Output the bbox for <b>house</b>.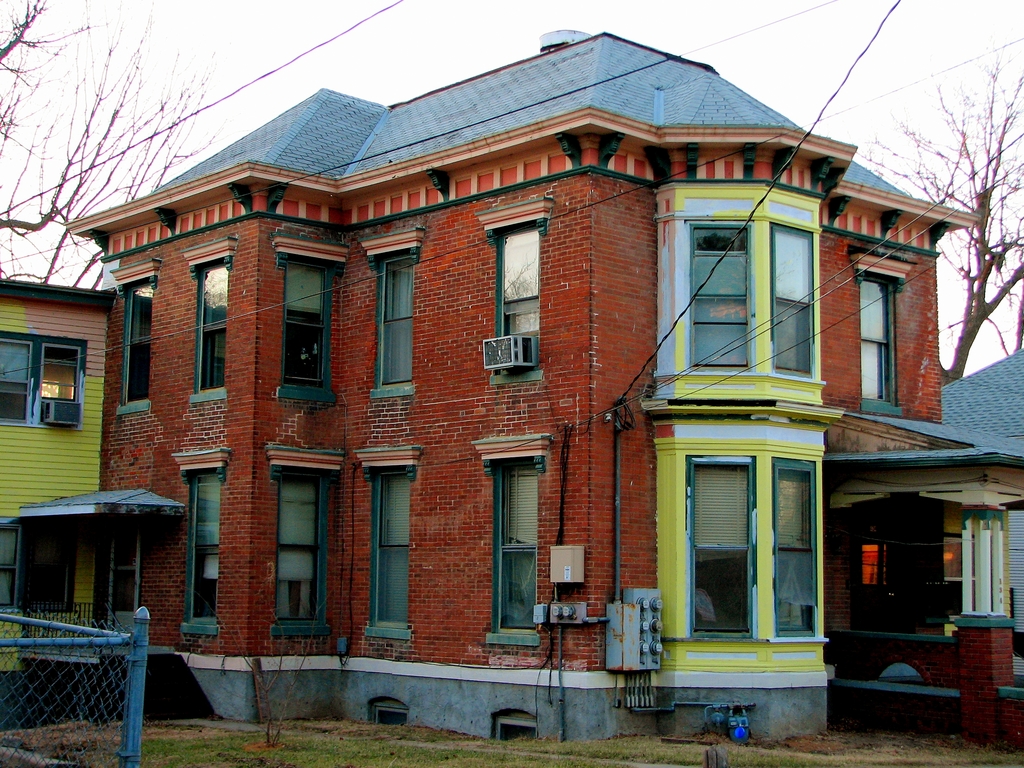
{"x1": 939, "y1": 345, "x2": 1023, "y2": 681}.
